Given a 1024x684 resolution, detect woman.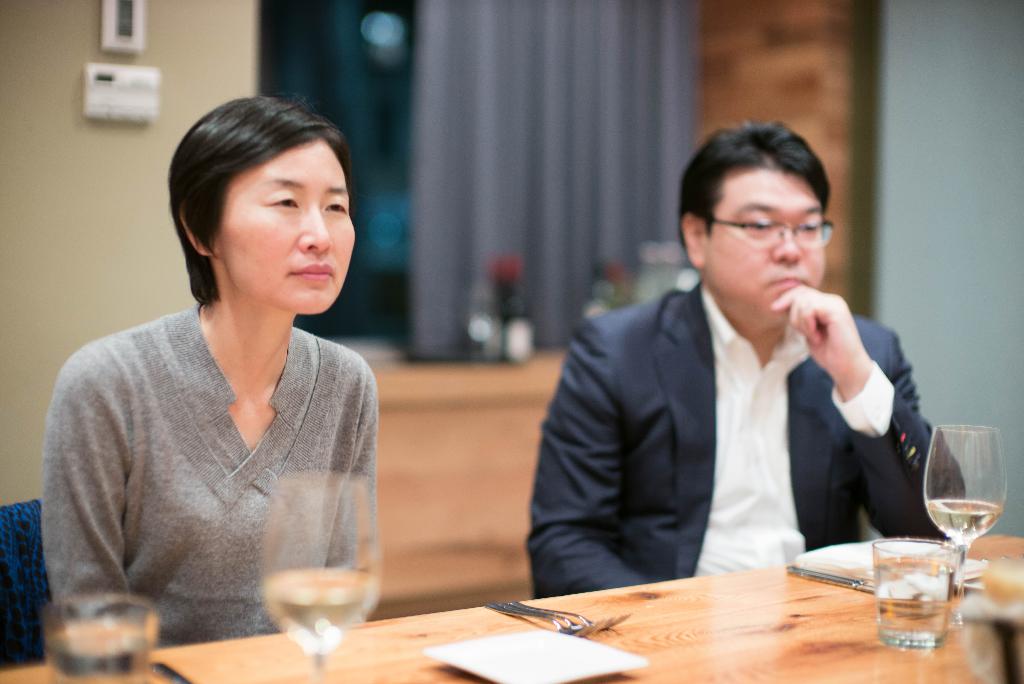
box(36, 95, 379, 655).
